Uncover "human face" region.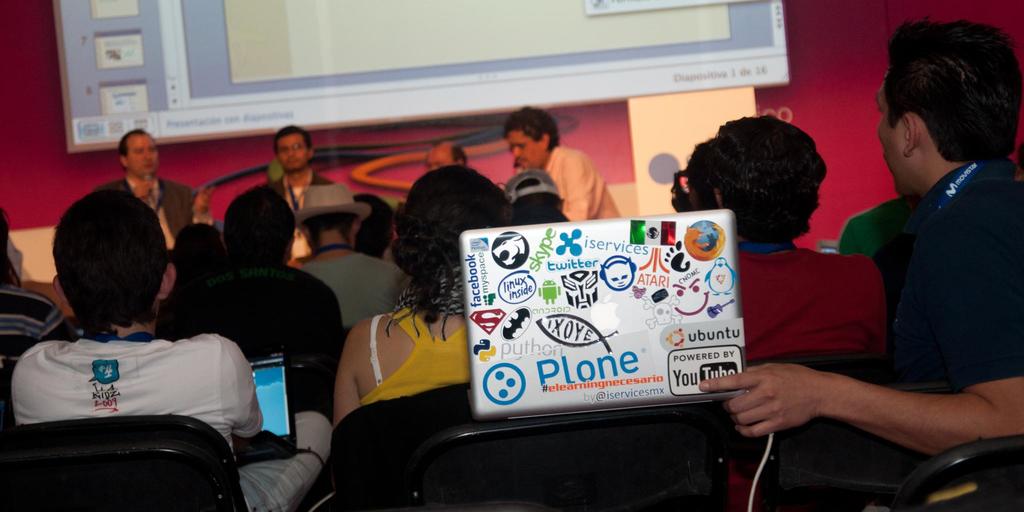
Uncovered: box=[129, 131, 160, 177].
